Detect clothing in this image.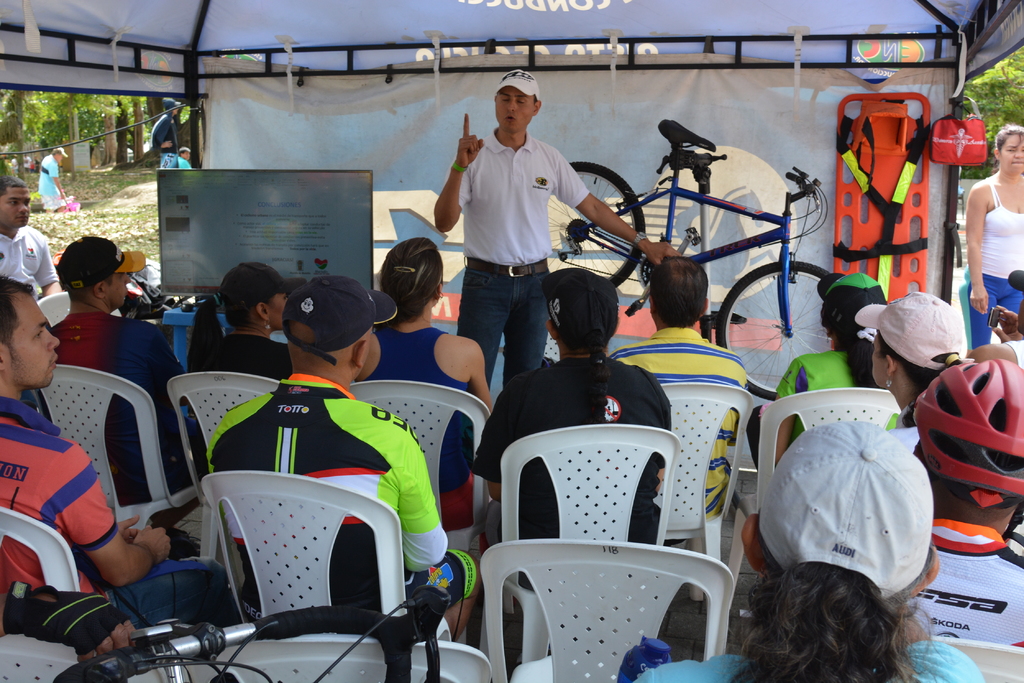
Detection: box(200, 373, 483, 633).
